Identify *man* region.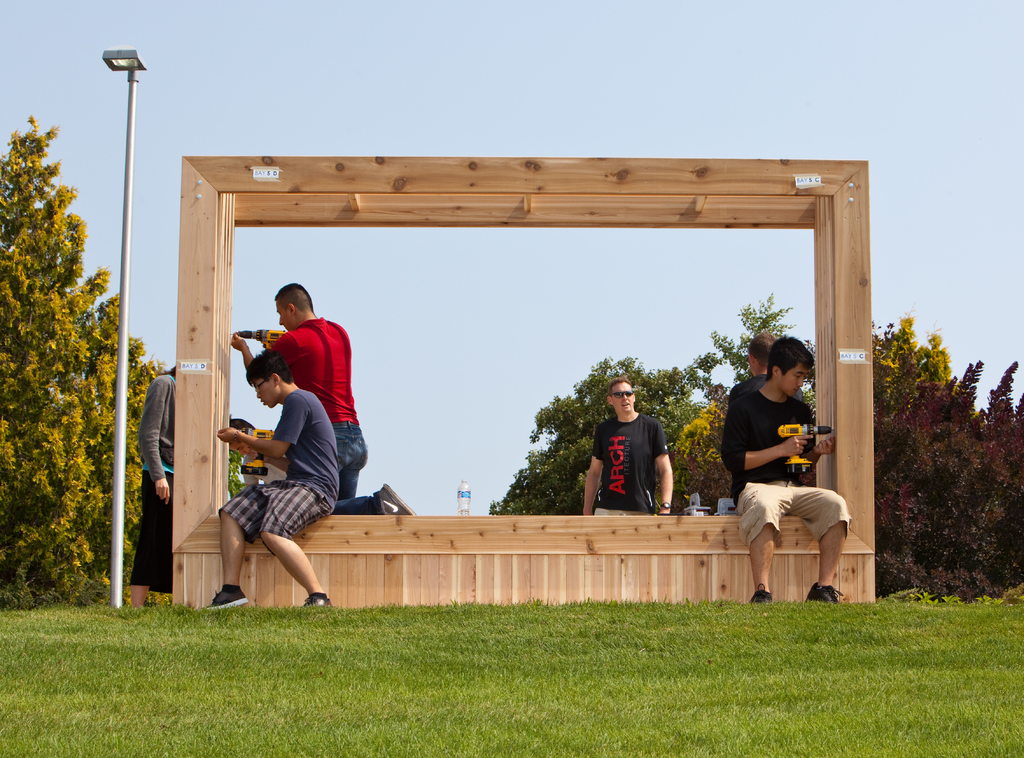
Region: [728,324,808,412].
